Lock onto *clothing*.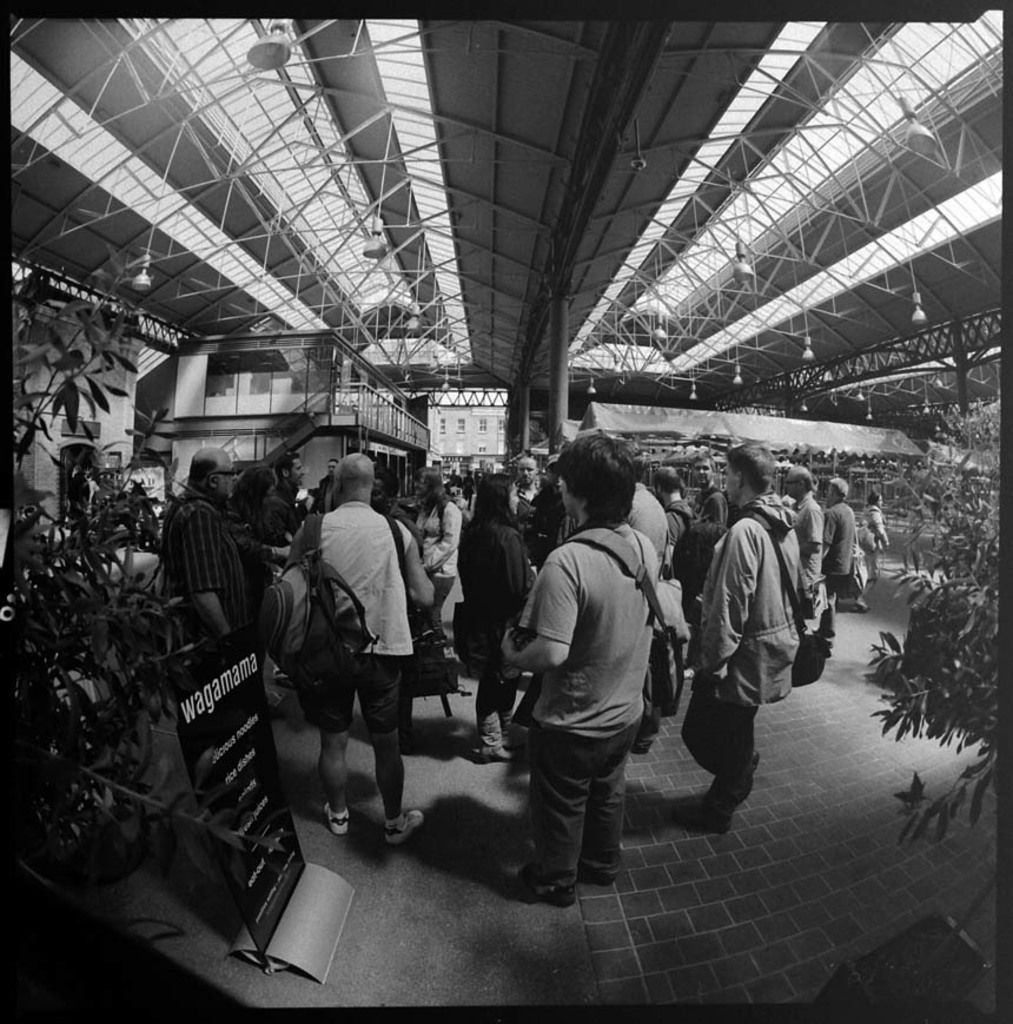
Locked: x1=518 y1=516 x2=666 y2=884.
